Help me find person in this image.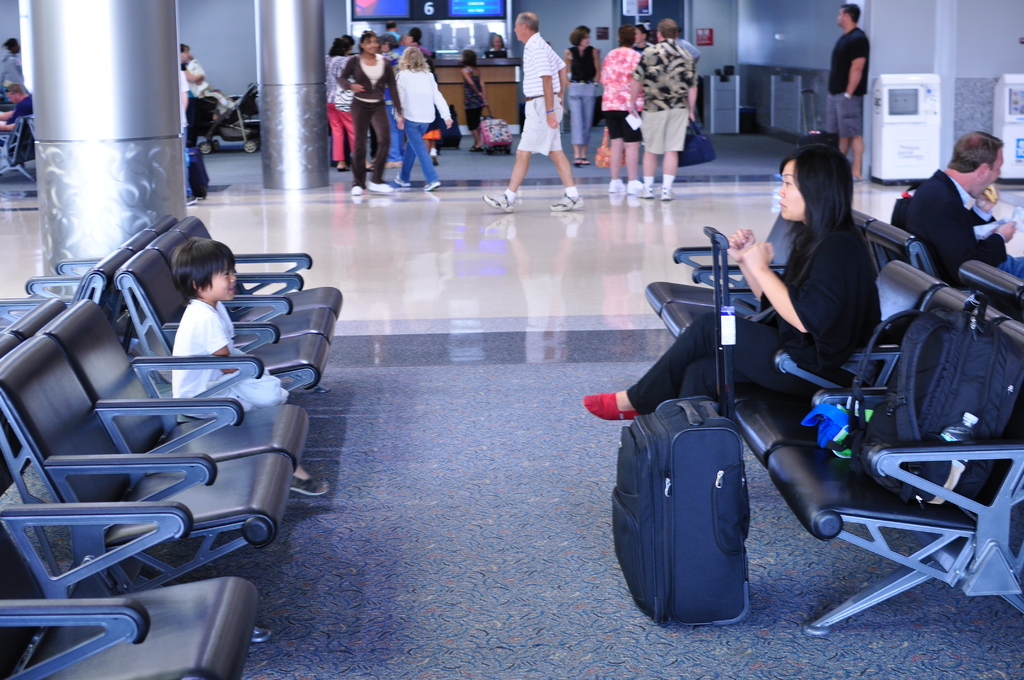
Found it: bbox(349, 31, 406, 194).
